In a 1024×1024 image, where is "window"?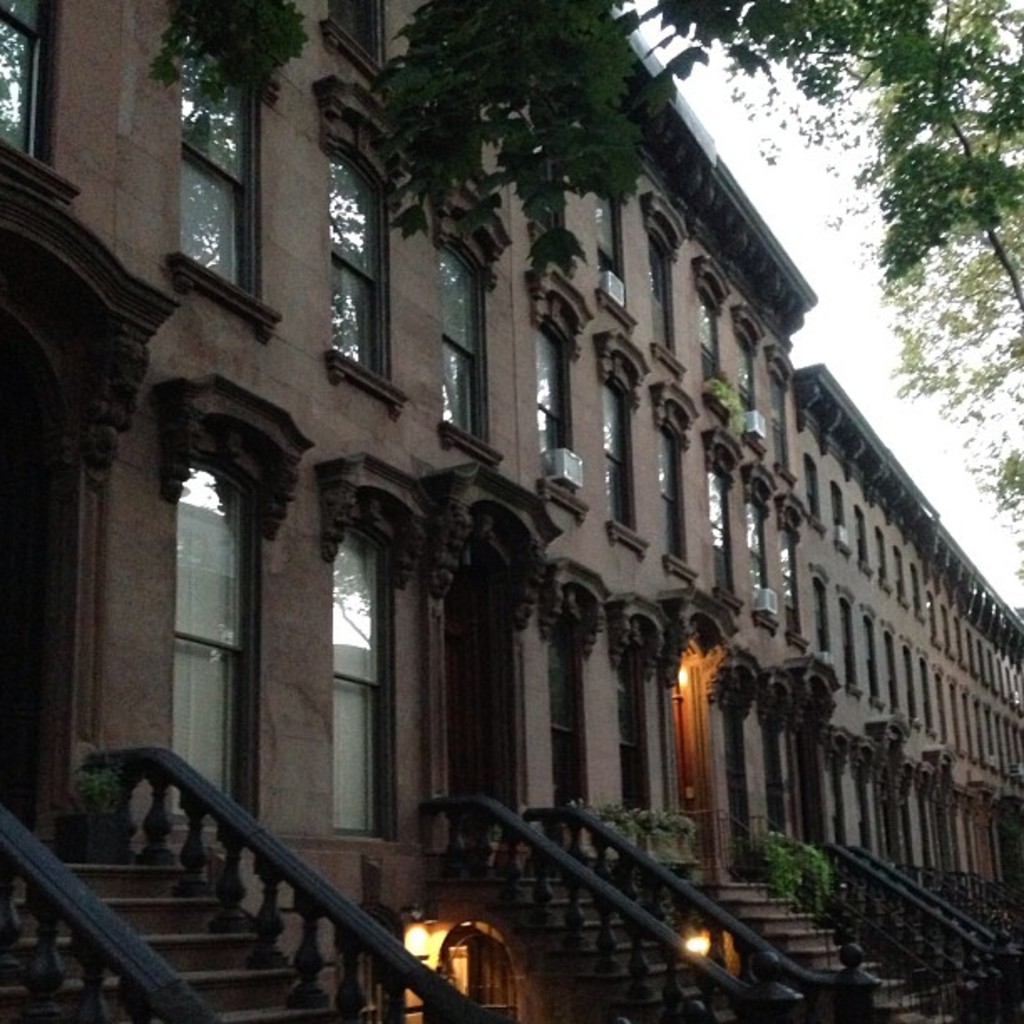
BBox(532, 131, 576, 273).
